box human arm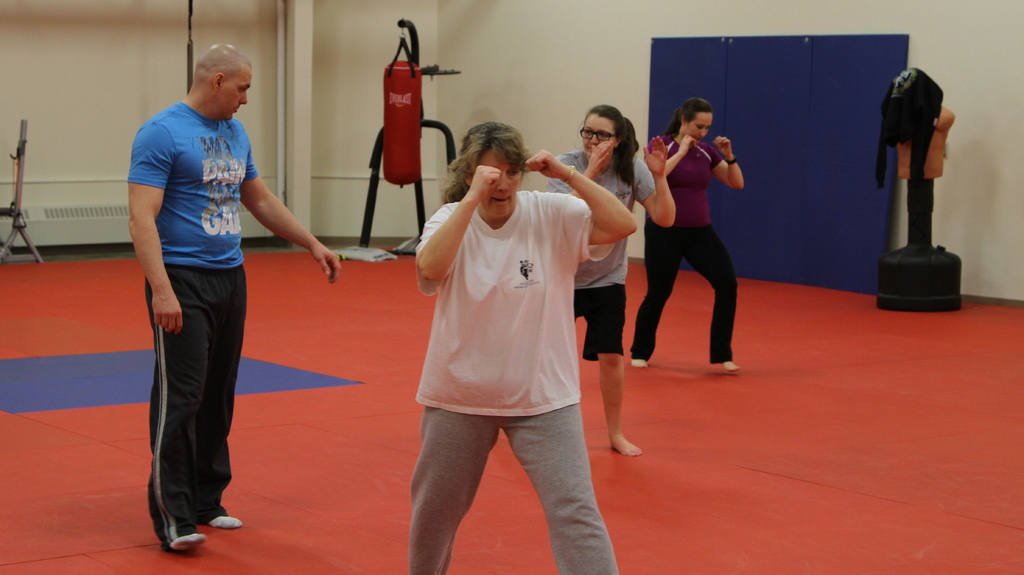
Rect(662, 138, 693, 175)
